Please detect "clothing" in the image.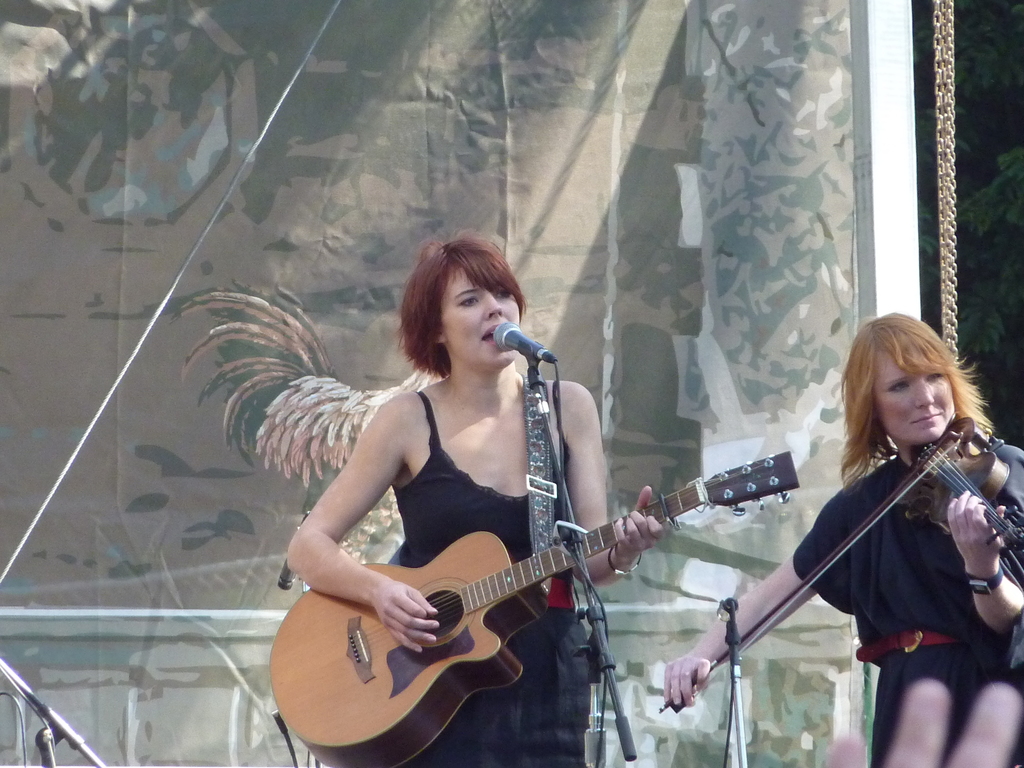
[x1=759, y1=373, x2=1015, y2=713].
